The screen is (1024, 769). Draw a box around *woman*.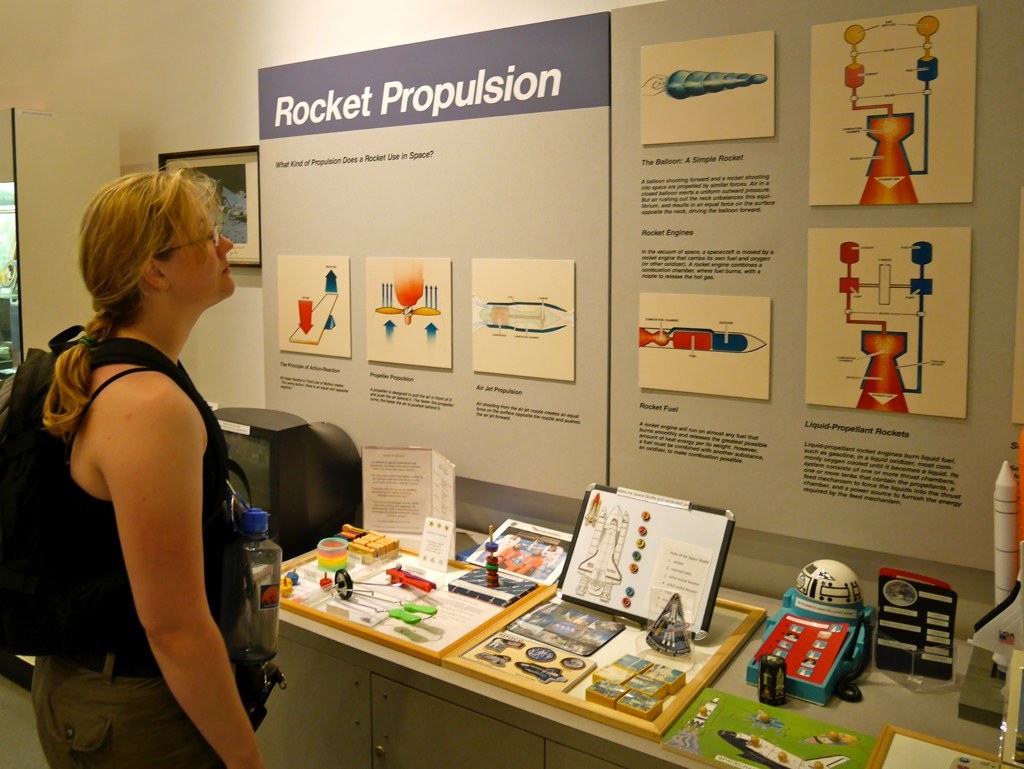
detection(24, 138, 257, 763).
